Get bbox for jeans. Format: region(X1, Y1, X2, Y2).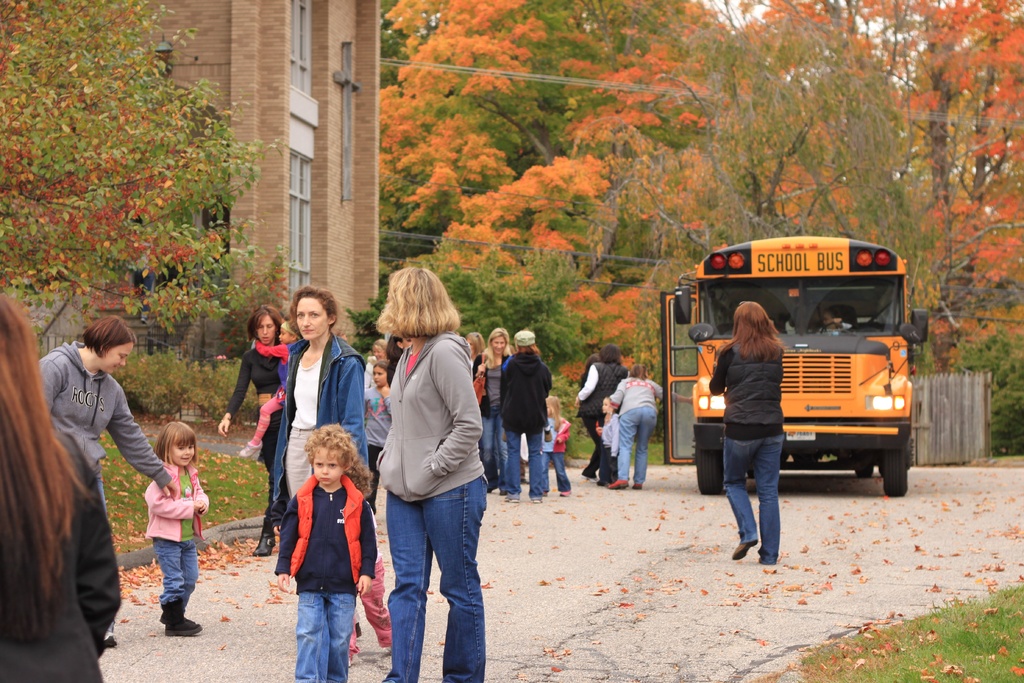
region(616, 404, 656, 483).
